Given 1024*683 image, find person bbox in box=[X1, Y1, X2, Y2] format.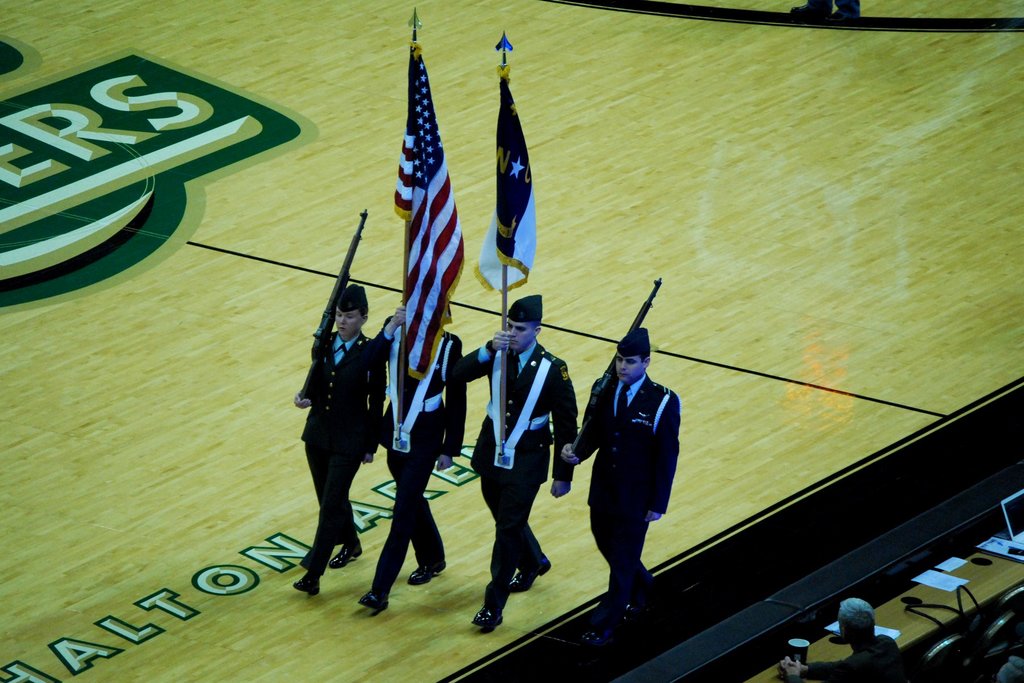
box=[355, 304, 470, 614].
